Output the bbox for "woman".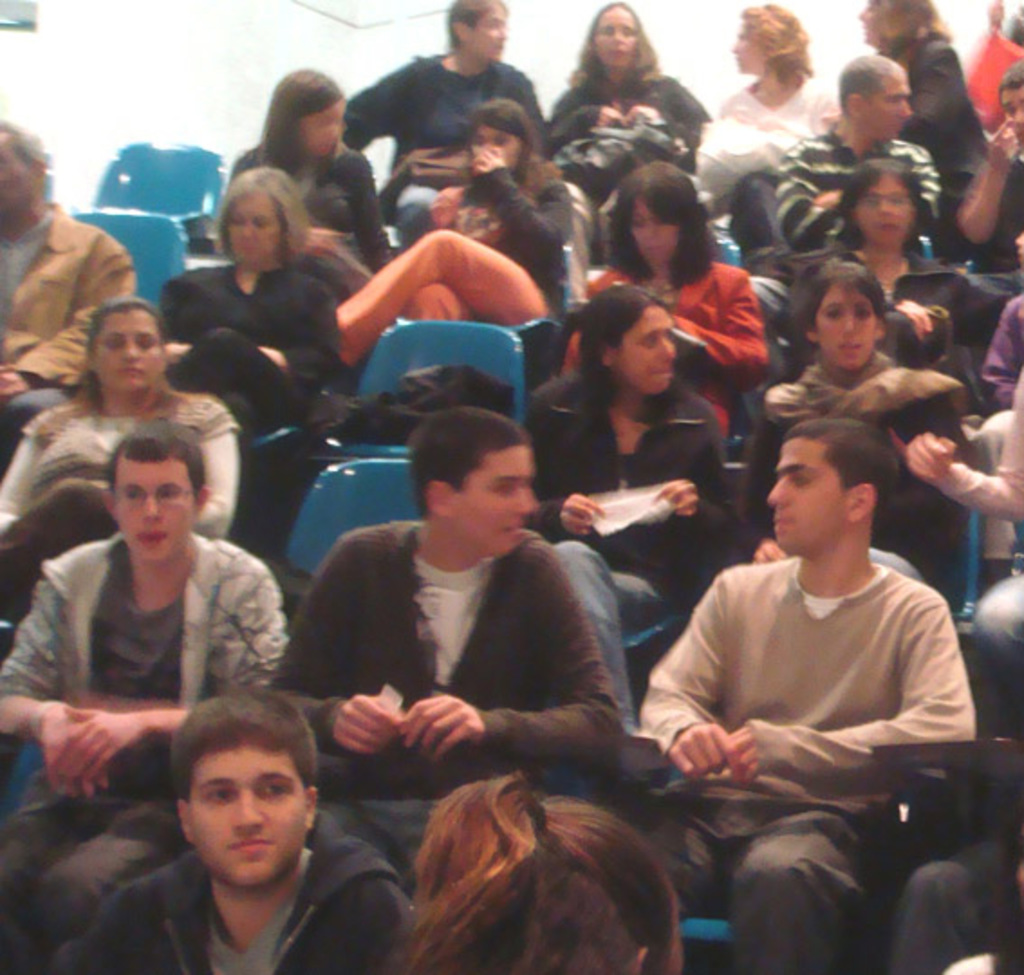
[323, 98, 583, 350].
